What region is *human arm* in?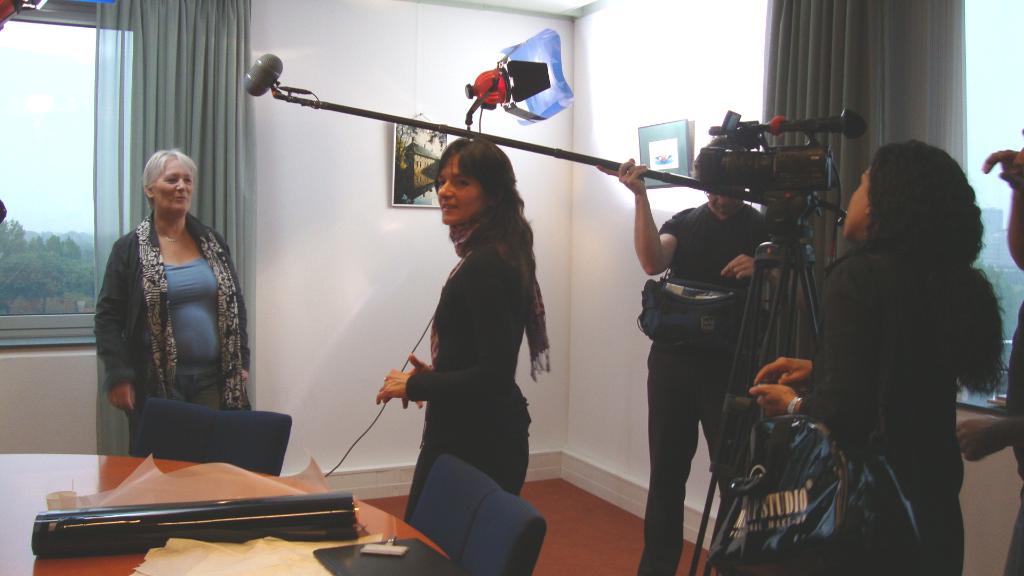
(751,348,814,383).
